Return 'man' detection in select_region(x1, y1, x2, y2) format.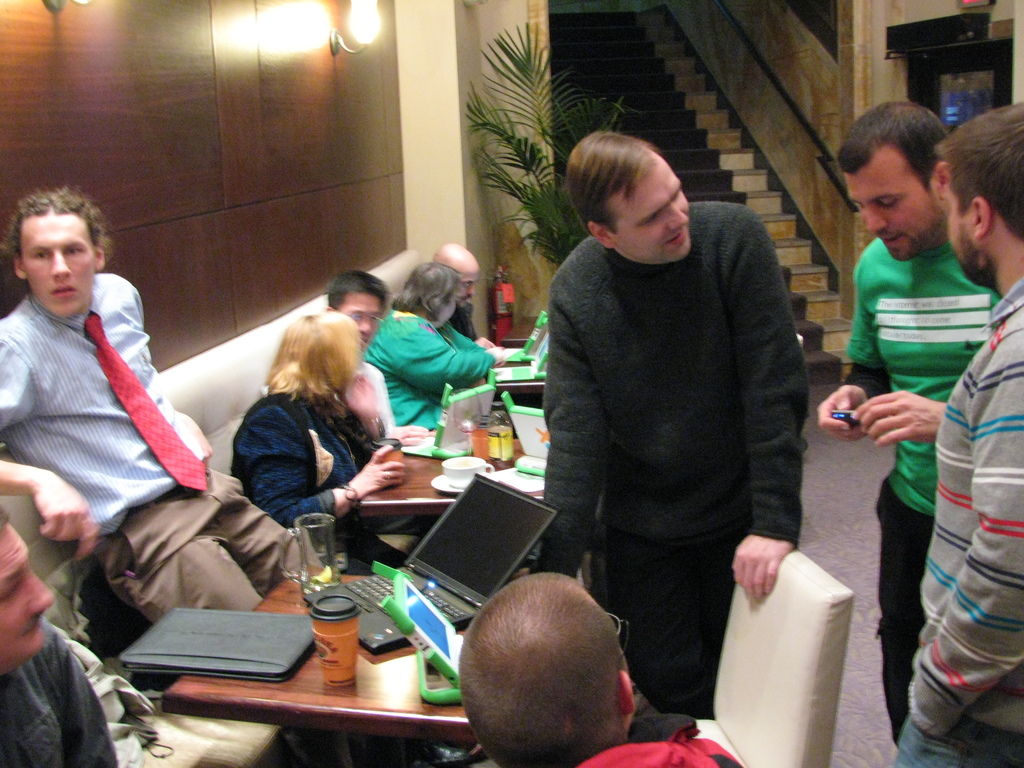
select_region(428, 243, 518, 358).
